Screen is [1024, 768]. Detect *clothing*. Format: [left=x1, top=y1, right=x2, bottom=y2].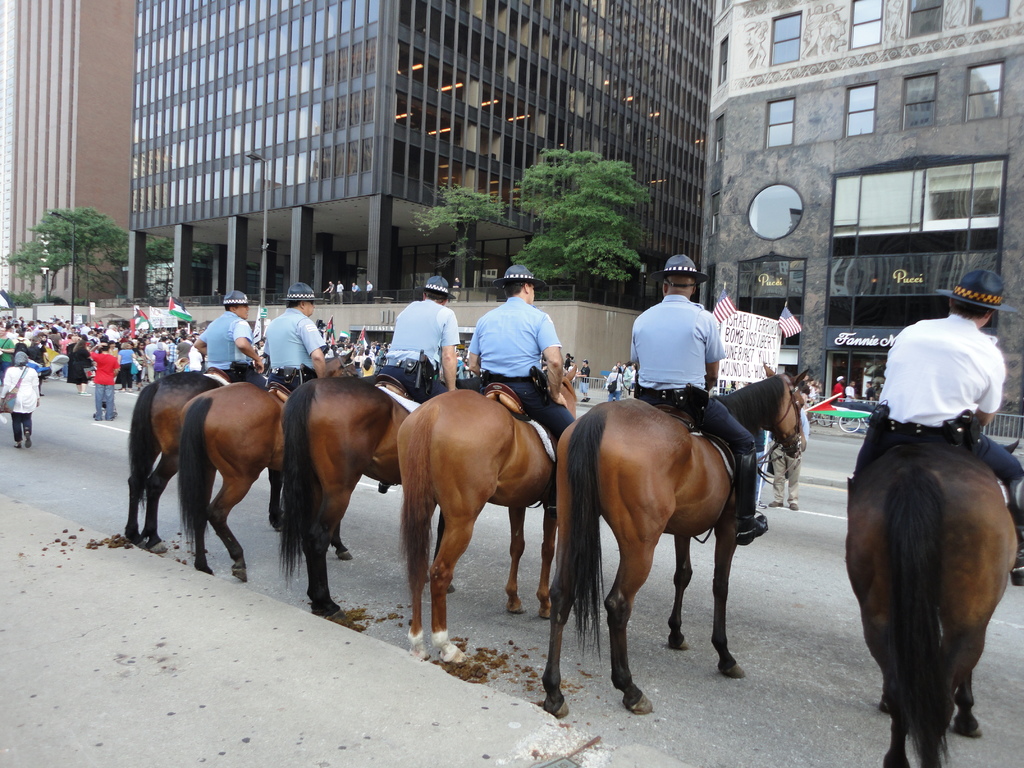
[left=120, top=346, right=132, bottom=382].
